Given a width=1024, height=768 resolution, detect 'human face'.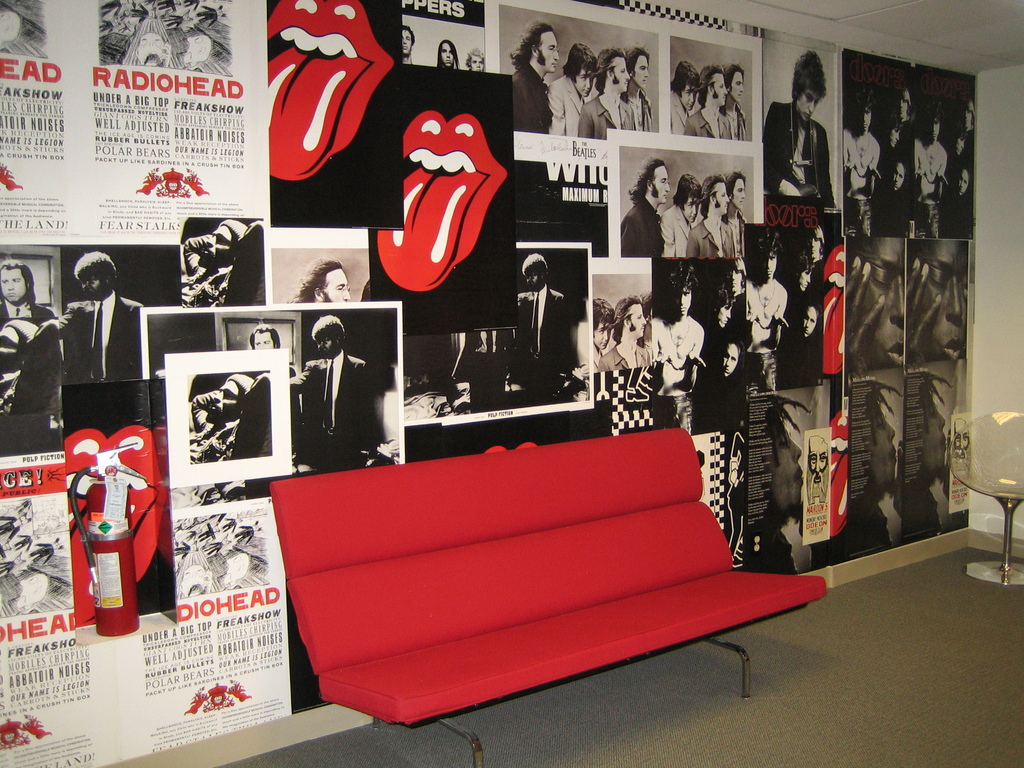
bbox=(886, 161, 906, 188).
